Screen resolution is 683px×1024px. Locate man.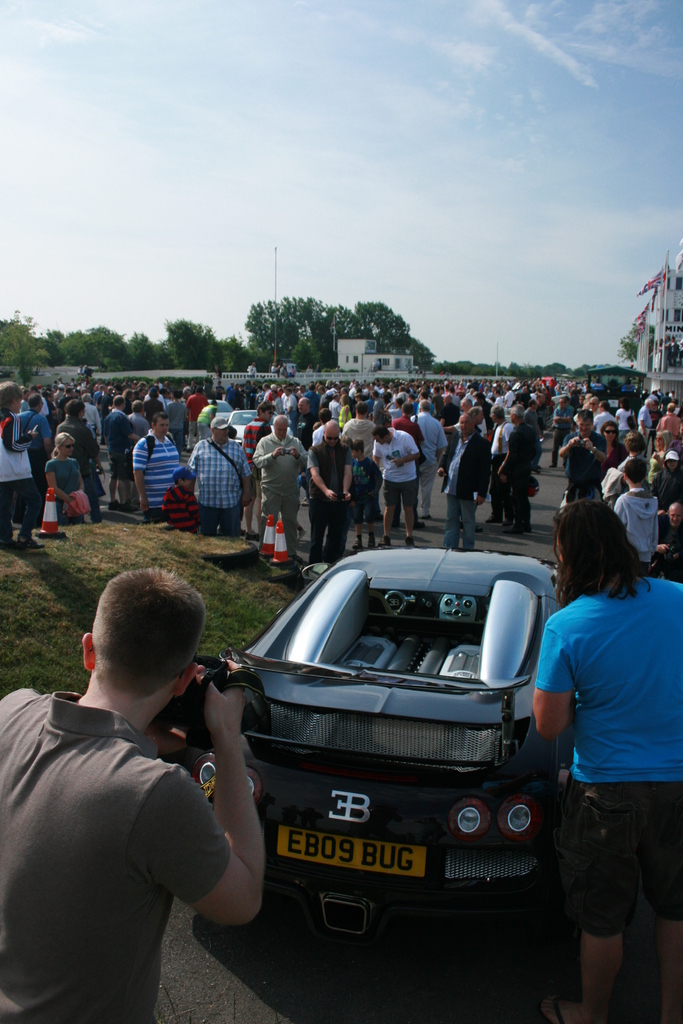
bbox=(556, 410, 607, 502).
